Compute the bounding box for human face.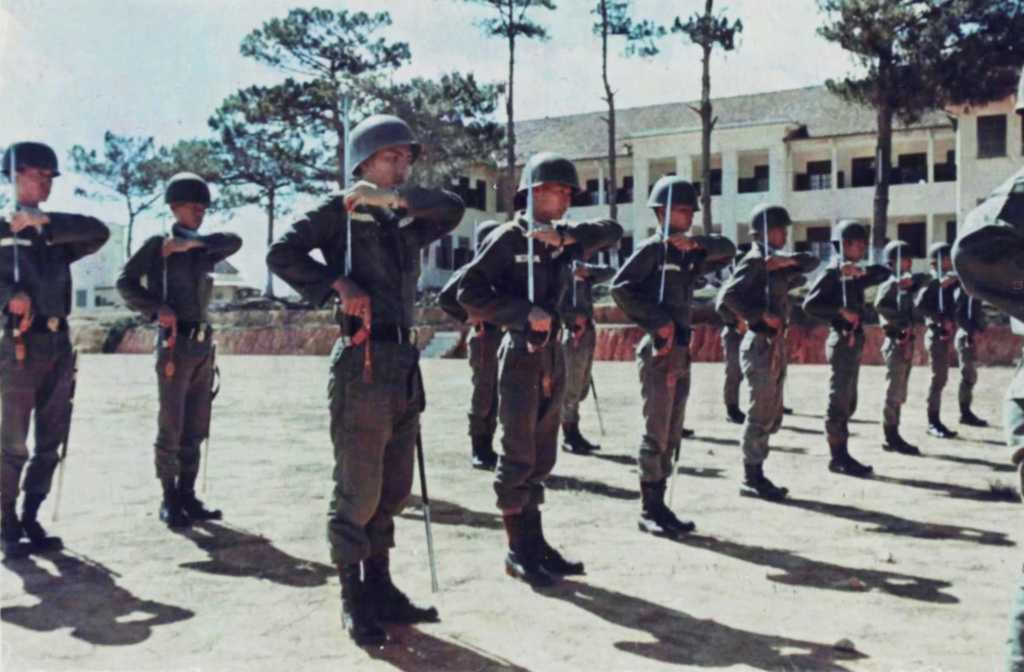
<region>541, 185, 577, 222</region>.
